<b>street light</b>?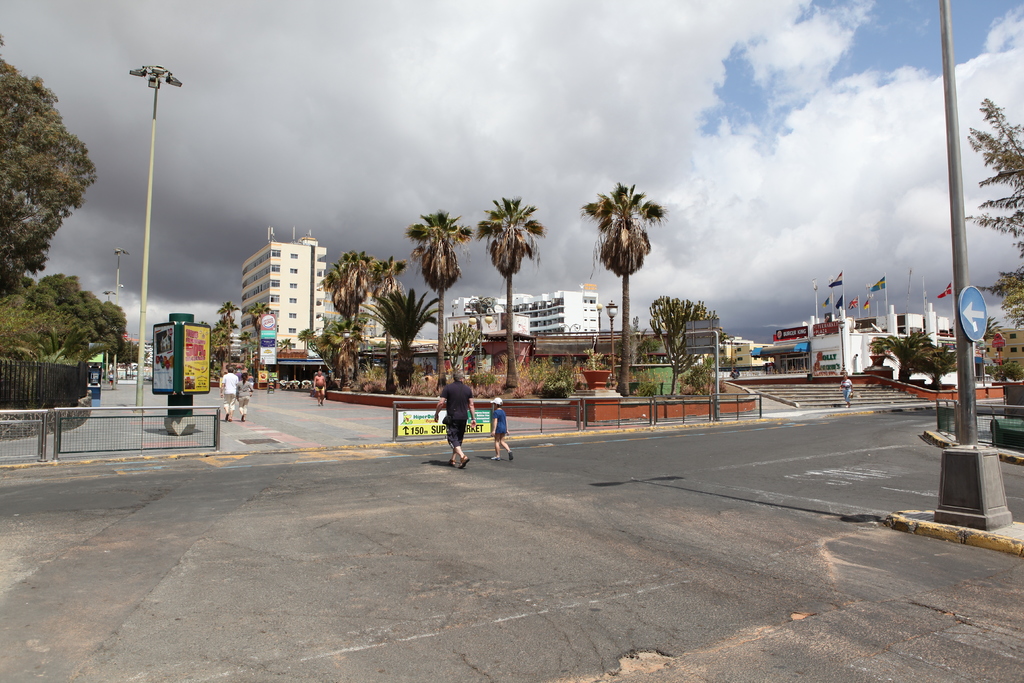
<box>129,340,140,380</box>
